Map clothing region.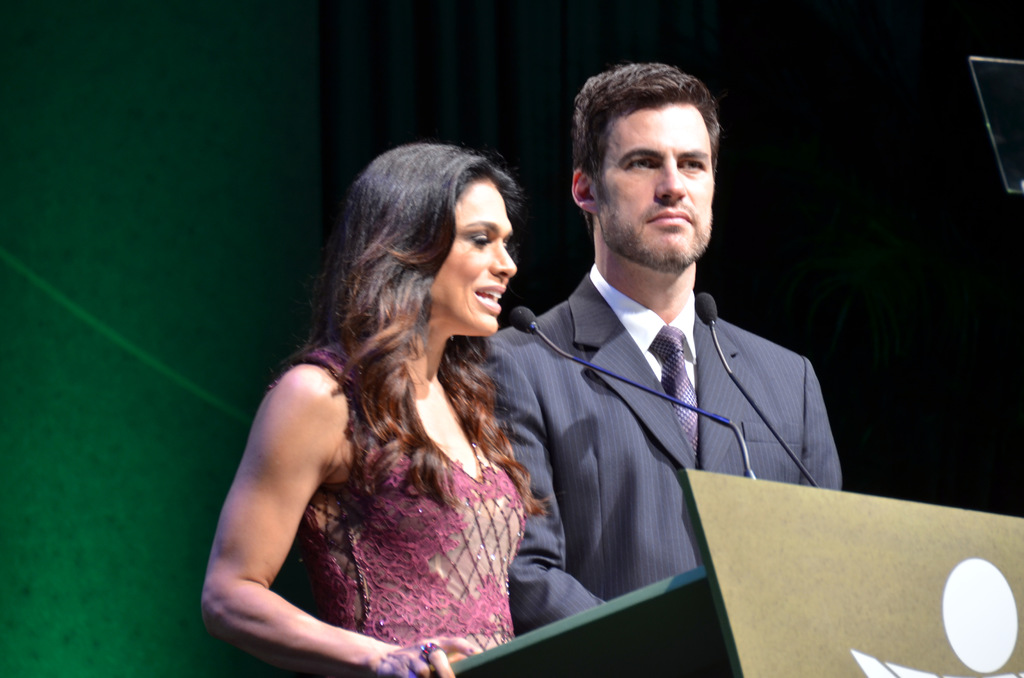
Mapped to <box>477,257,845,631</box>.
